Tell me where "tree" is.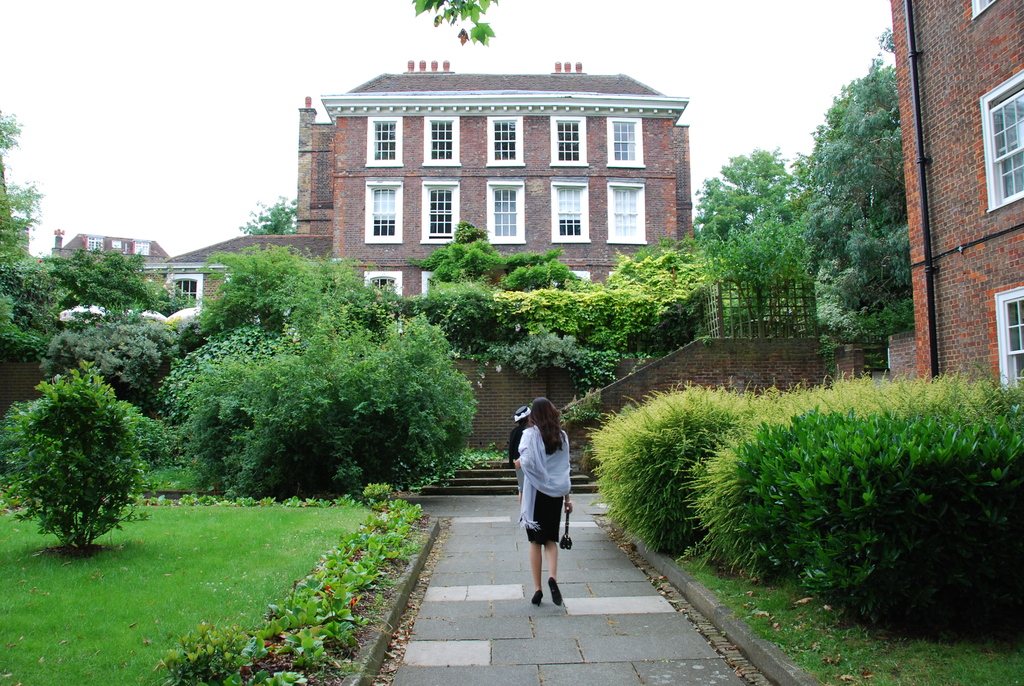
"tree" is at x1=0, y1=111, x2=51, y2=258.
